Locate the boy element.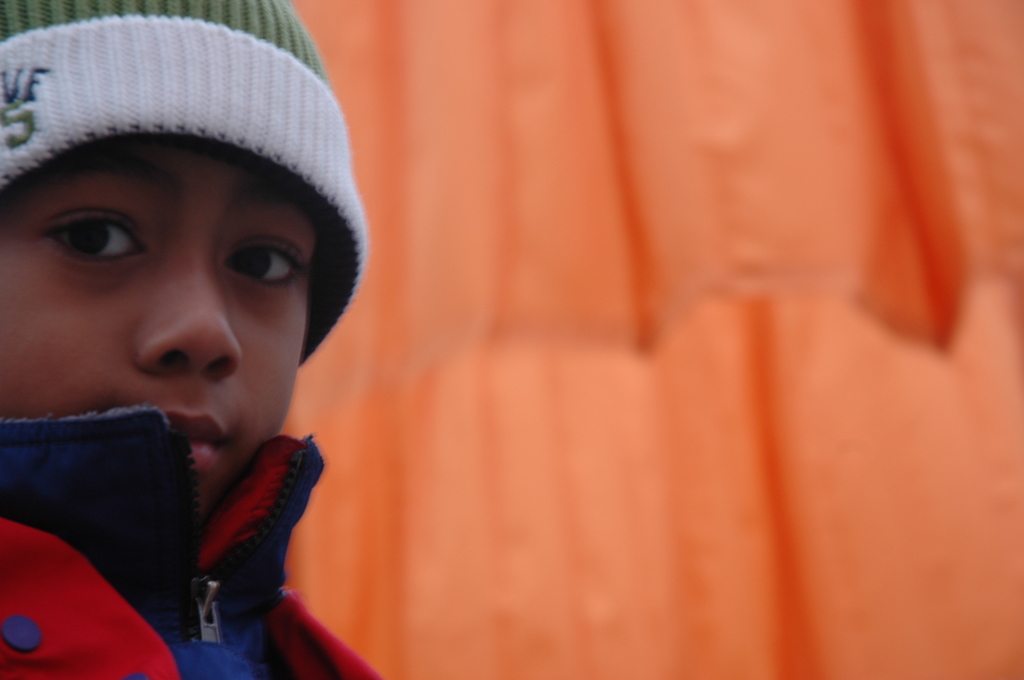
Element bbox: bbox=[0, 6, 385, 668].
